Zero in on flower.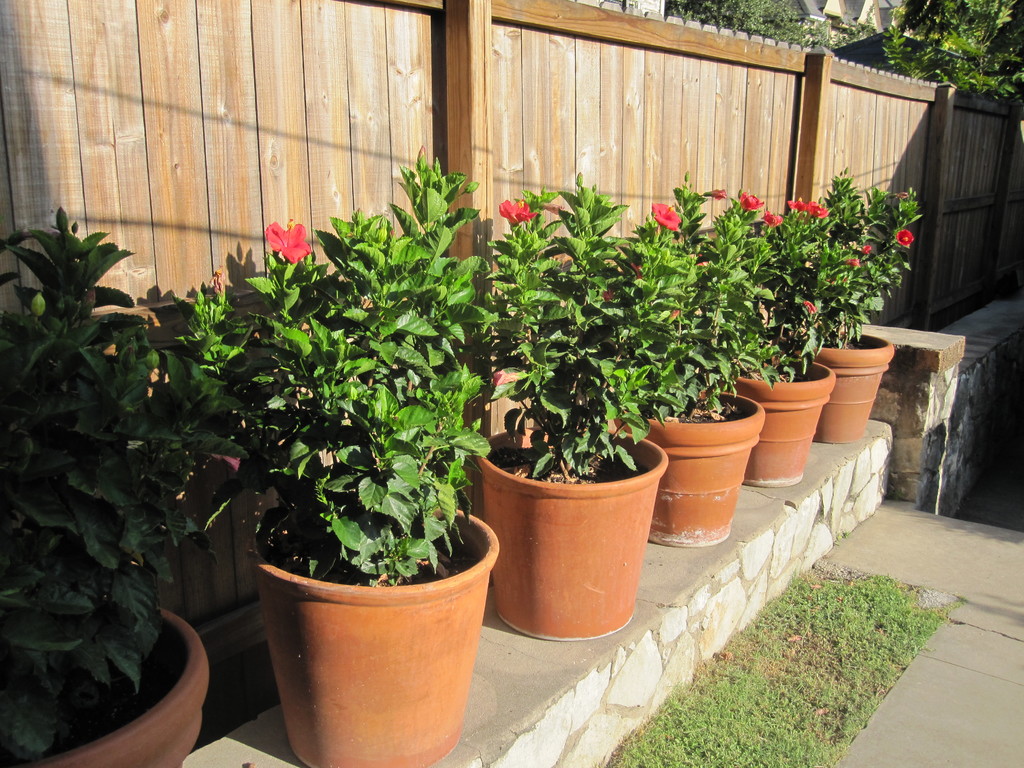
Zeroed in: Rect(866, 247, 867, 253).
